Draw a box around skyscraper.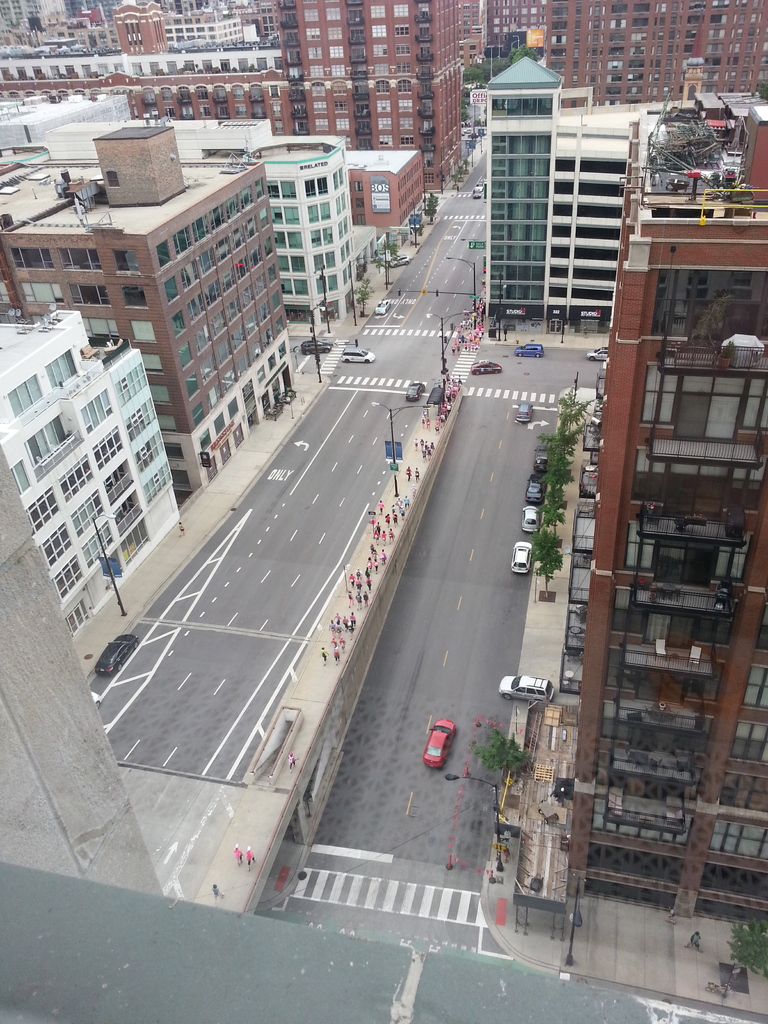
select_region(477, 0, 767, 99).
